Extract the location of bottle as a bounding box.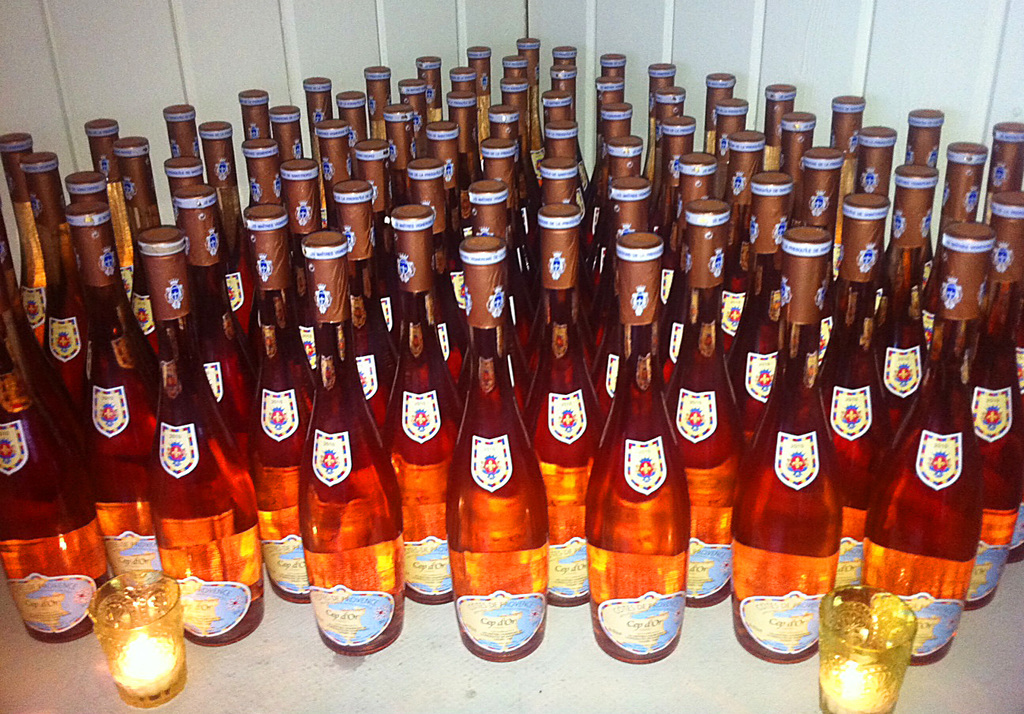
l=480, t=135, r=525, b=216.
